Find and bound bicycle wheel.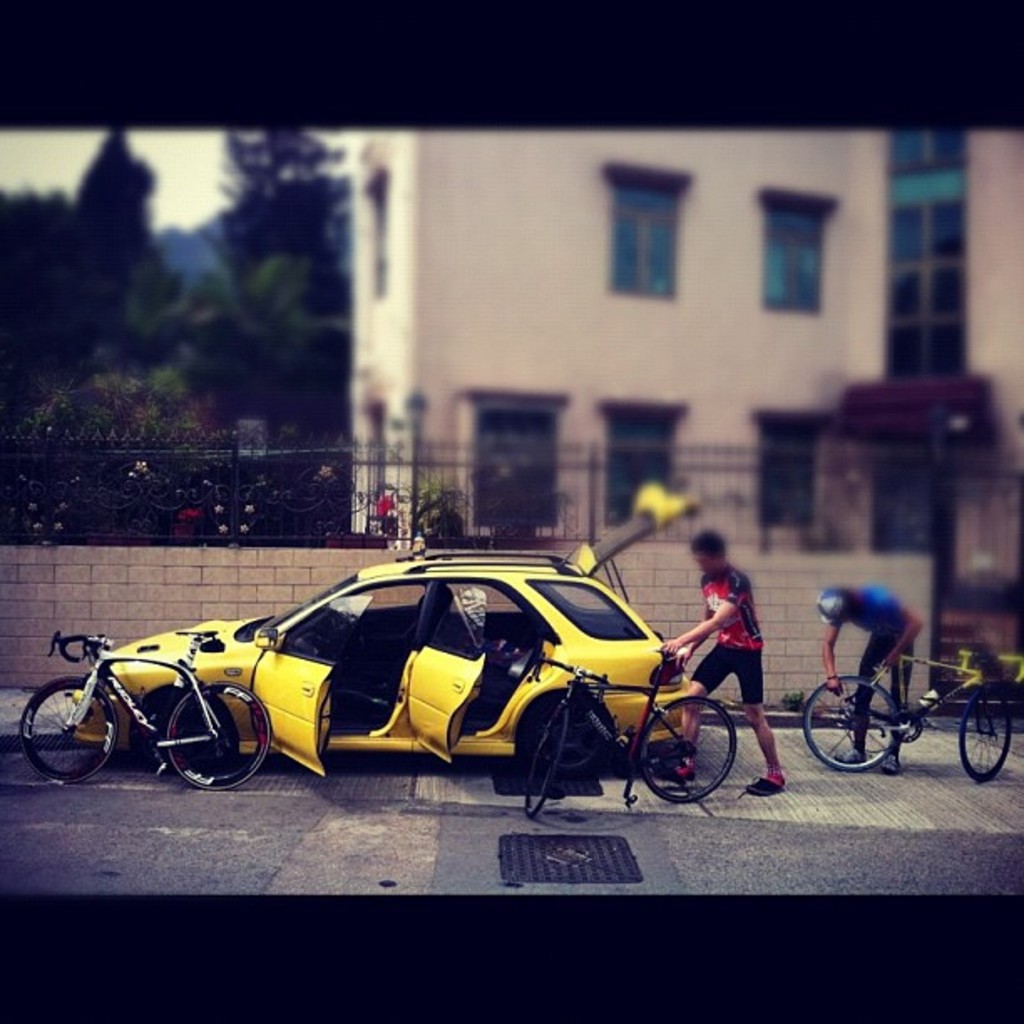
Bound: 798/673/905/773.
